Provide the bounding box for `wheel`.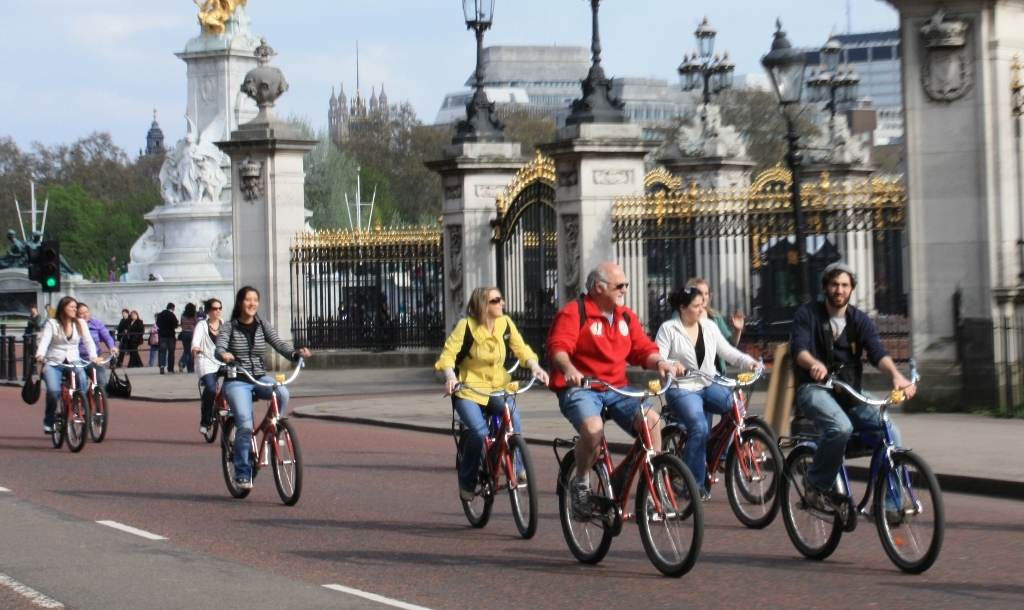
bbox(509, 440, 537, 537).
